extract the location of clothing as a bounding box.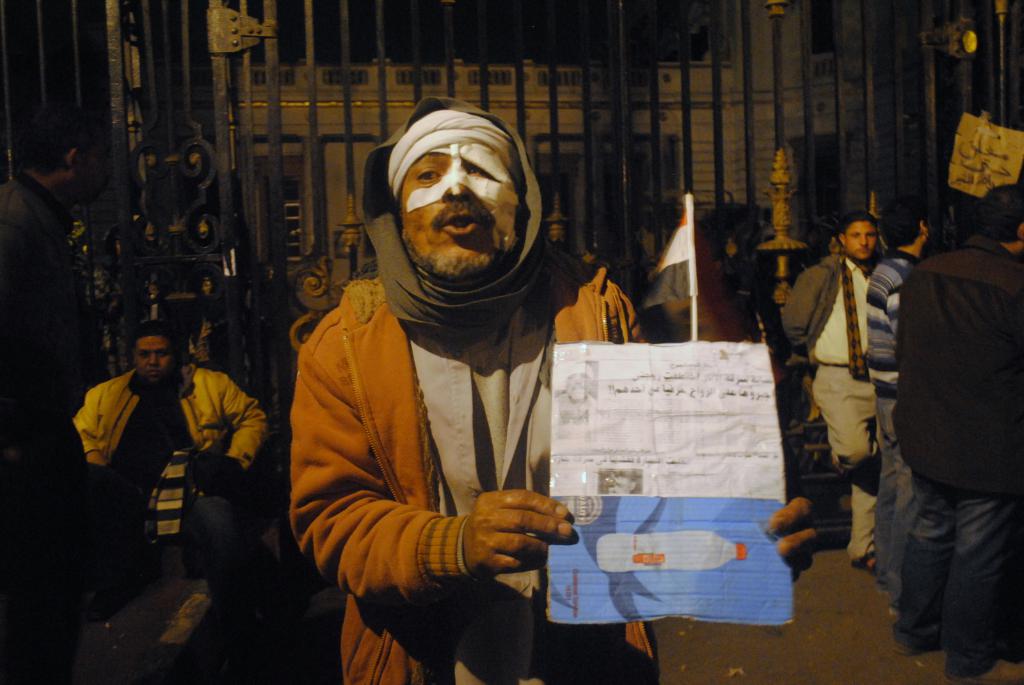
crop(272, 166, 597, 669).
